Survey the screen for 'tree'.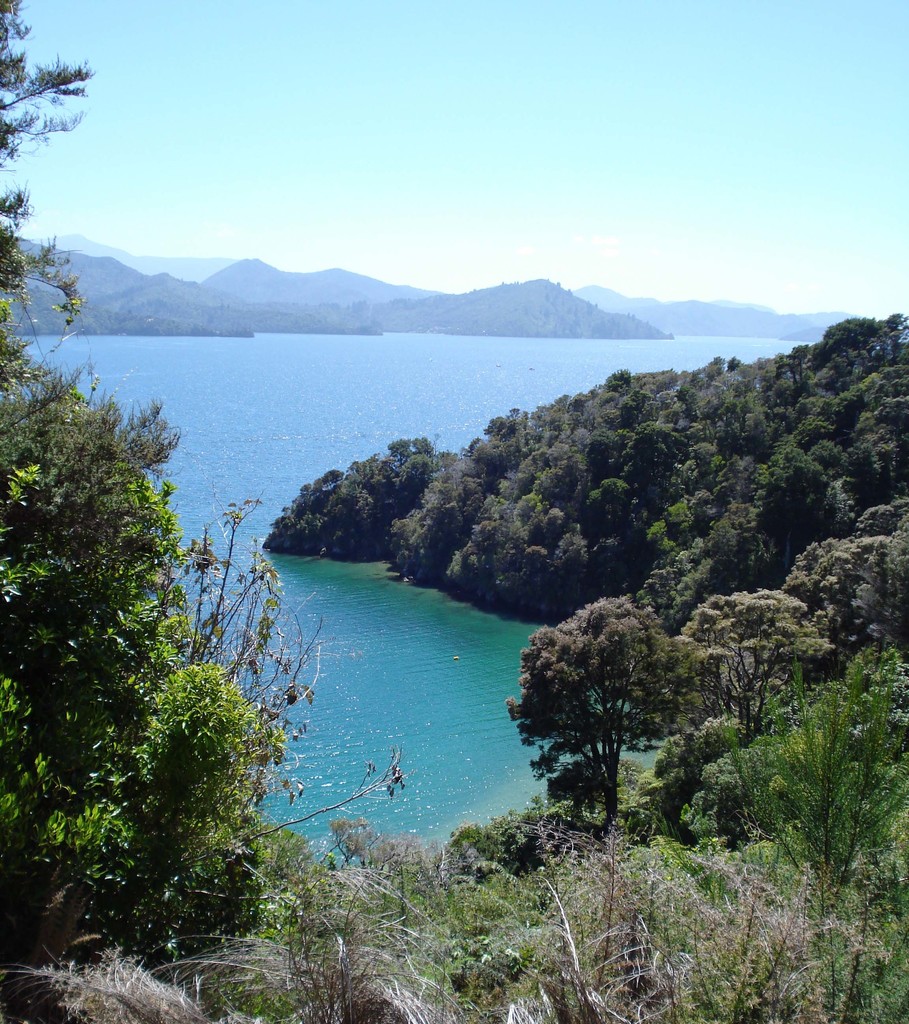
Survey found: 831, 369, 908, 488.
